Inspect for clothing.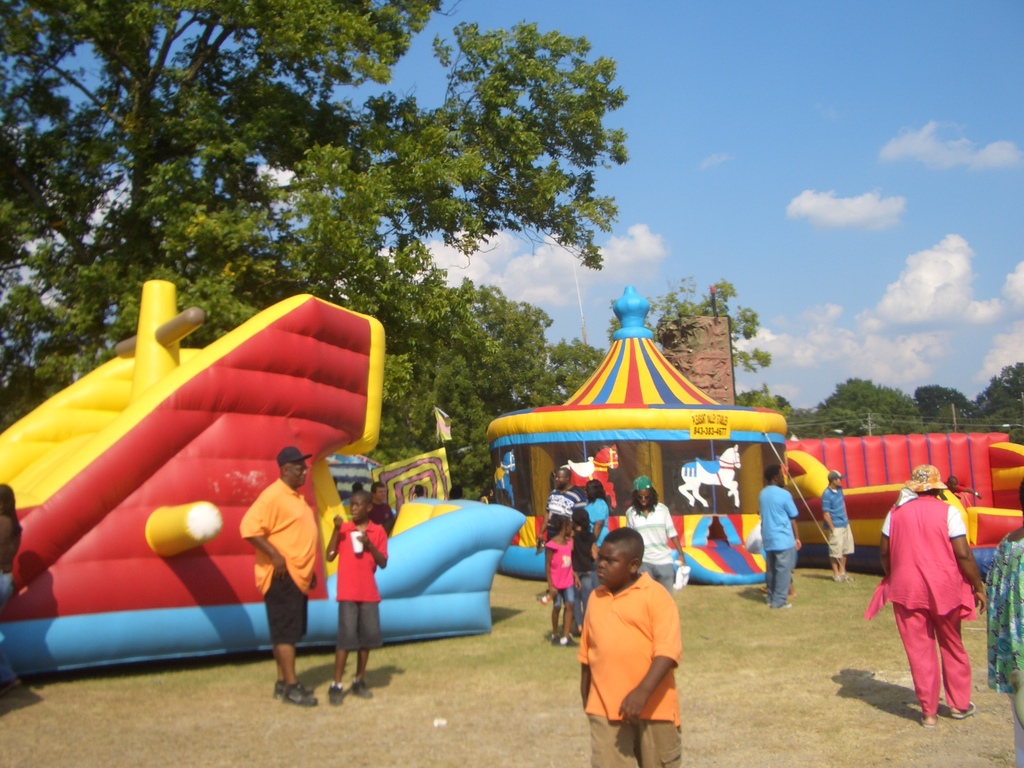
Inspection: box(339, 516, 376, 601).
